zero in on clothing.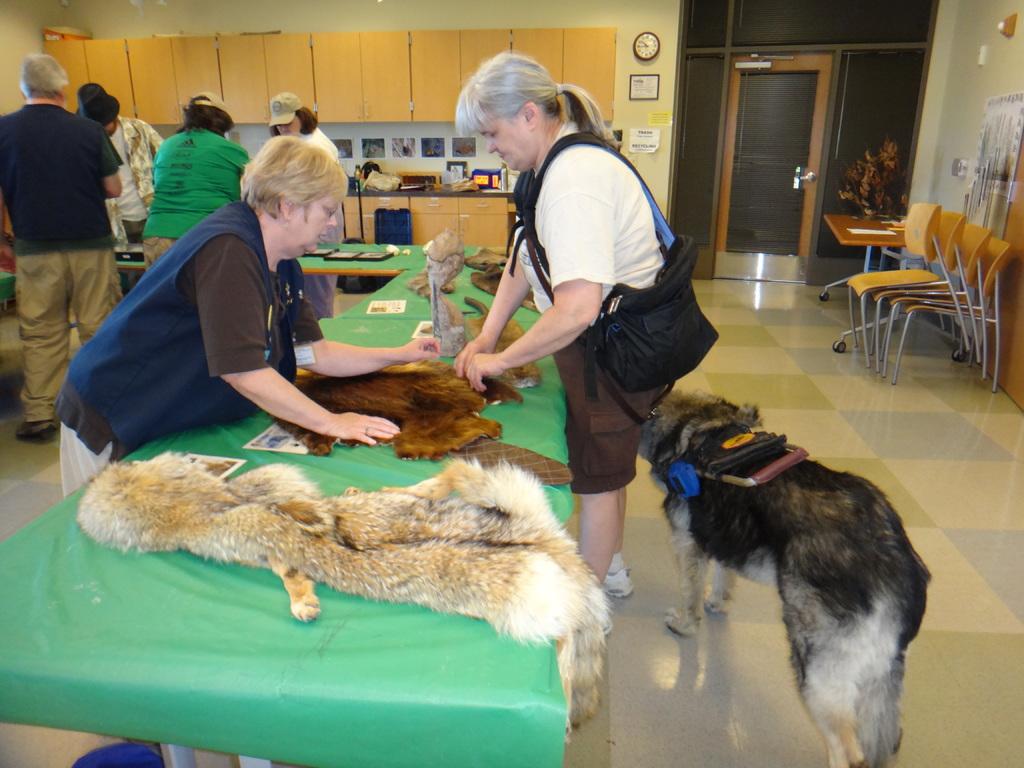
Zeroed in: l=292, t=120, r=337, b=164.
